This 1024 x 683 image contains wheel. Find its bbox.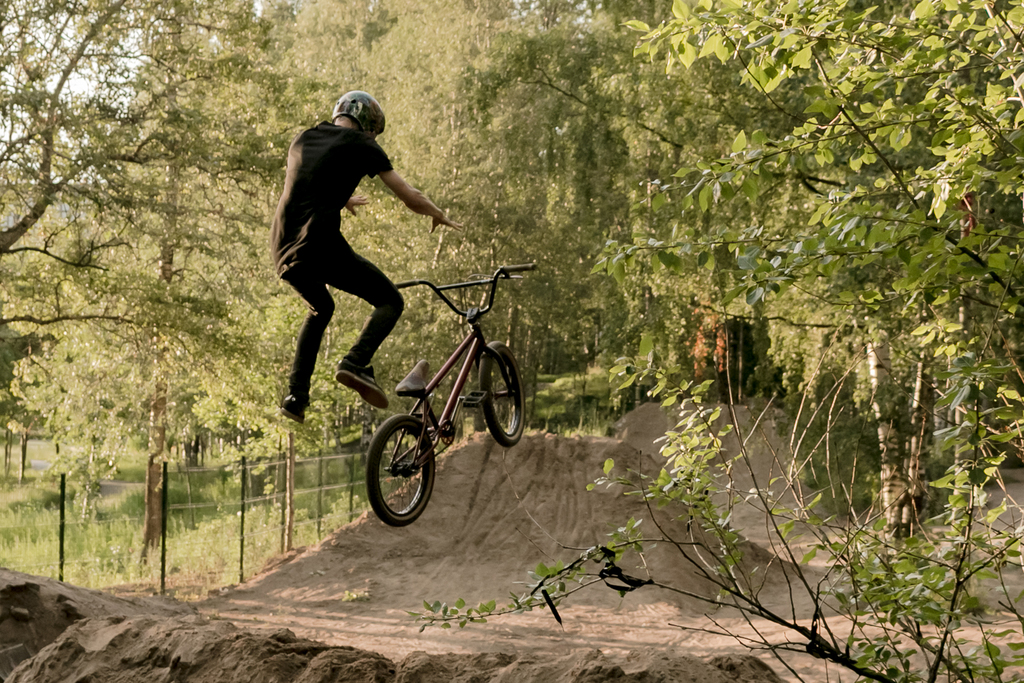
x1=472, y1=337, x2=527, y2=450.
